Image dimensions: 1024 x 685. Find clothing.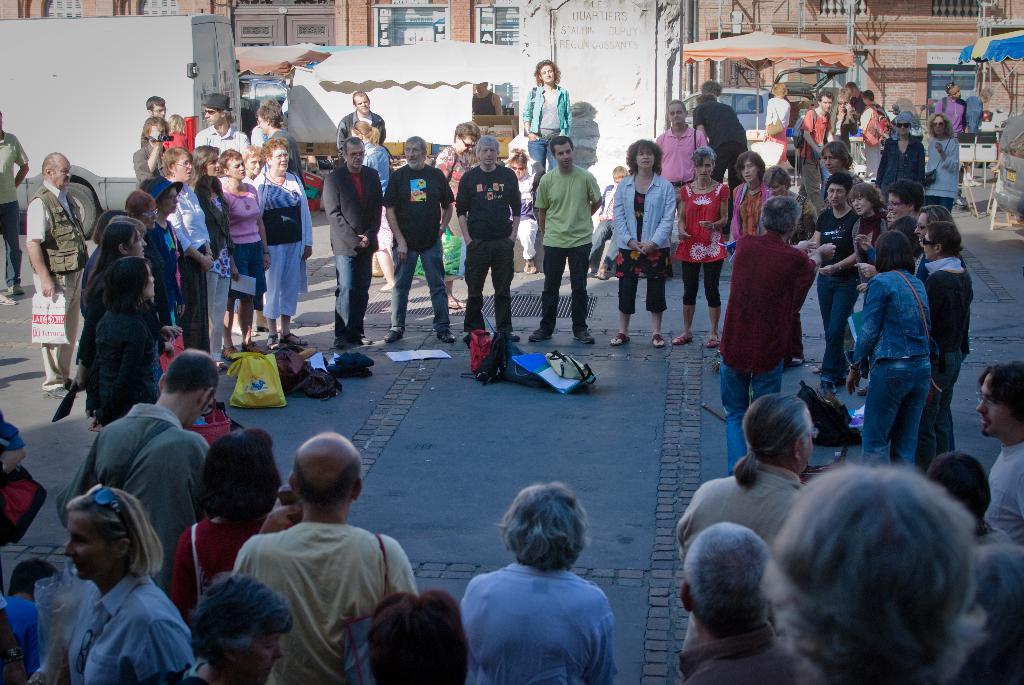
x1=253, y1=167, x2=313, y2=319.
